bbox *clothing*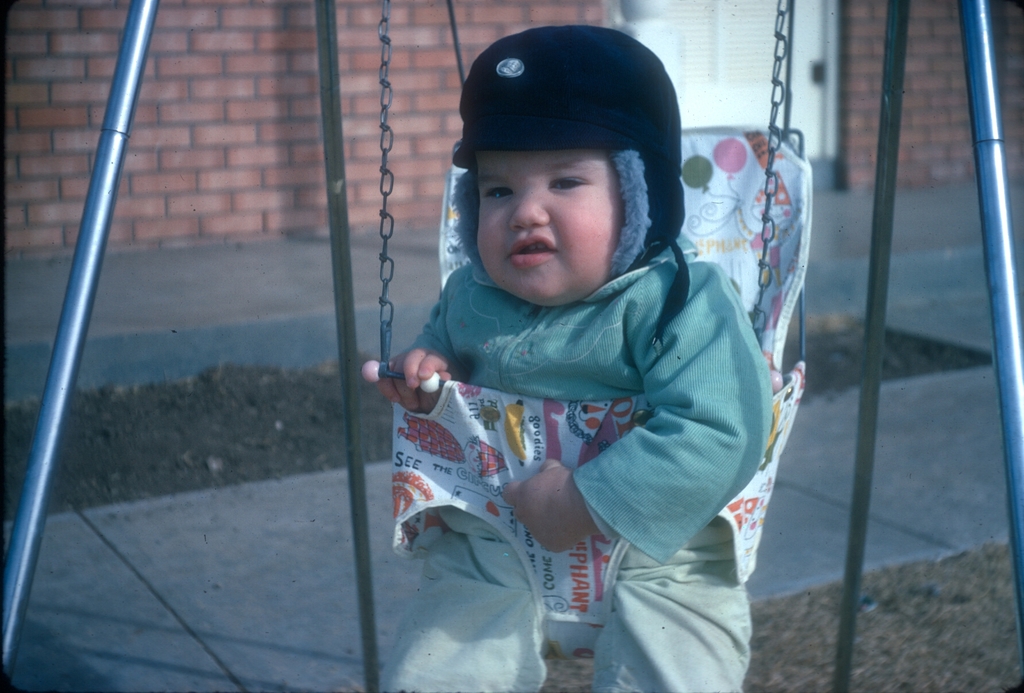
region(404, 231, 767, 564)
